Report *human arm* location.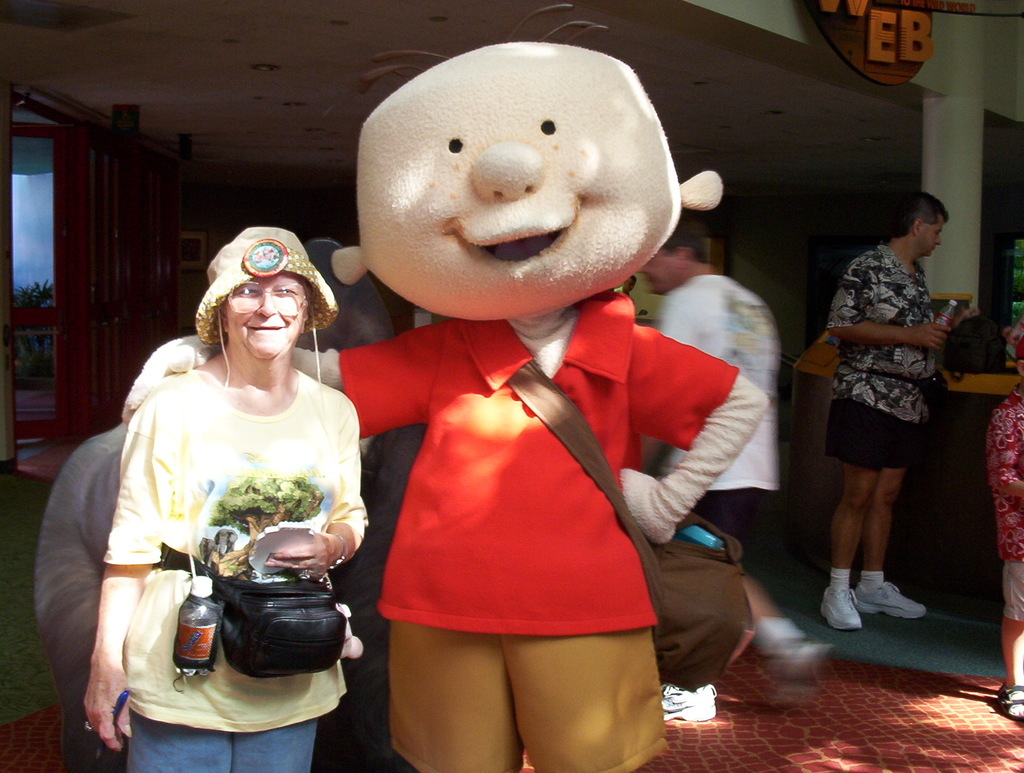
Report: {"left": 822, "top": 256, "right": 950, "bottom": 352}.
